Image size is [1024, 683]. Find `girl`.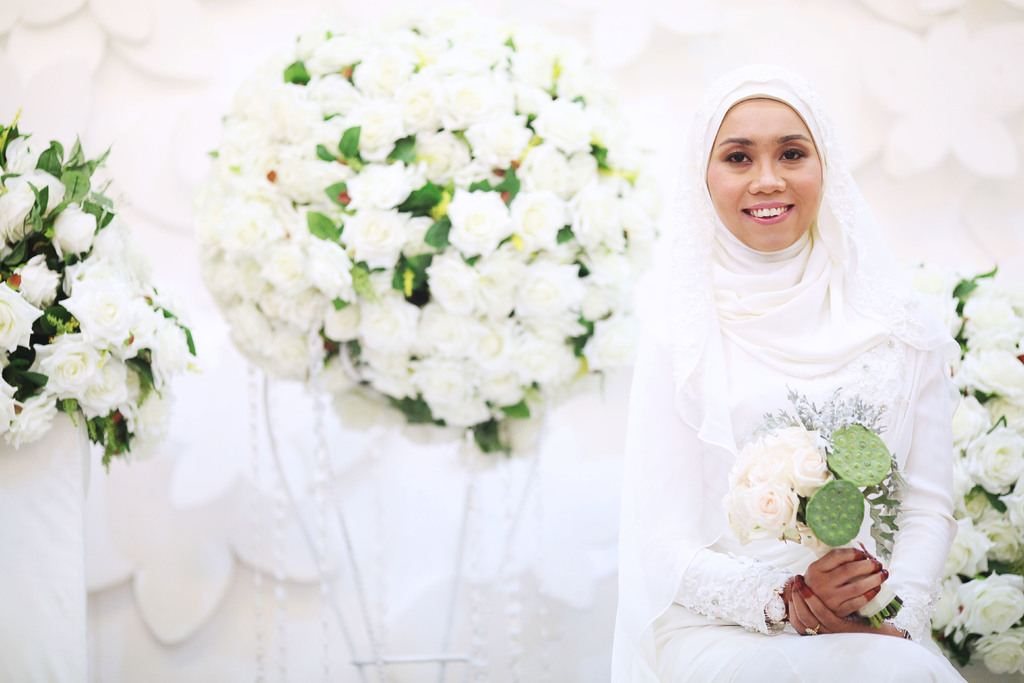
x1=605, y1=58, x2=973, y2=682.
